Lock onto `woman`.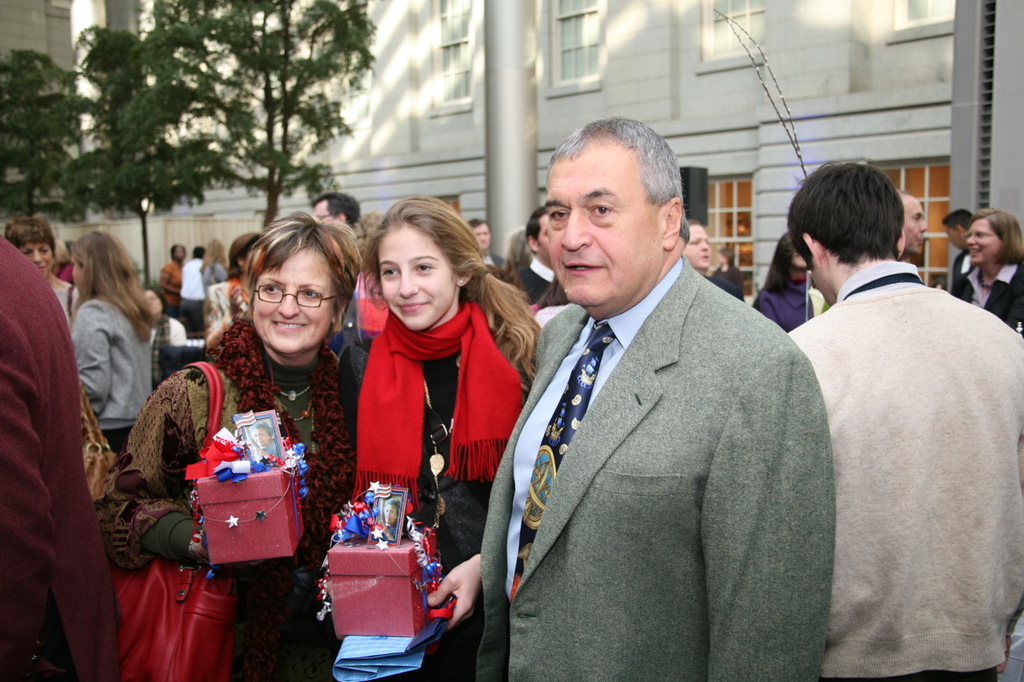
Locked: left=752, top=235, right=823, bottom=341.
